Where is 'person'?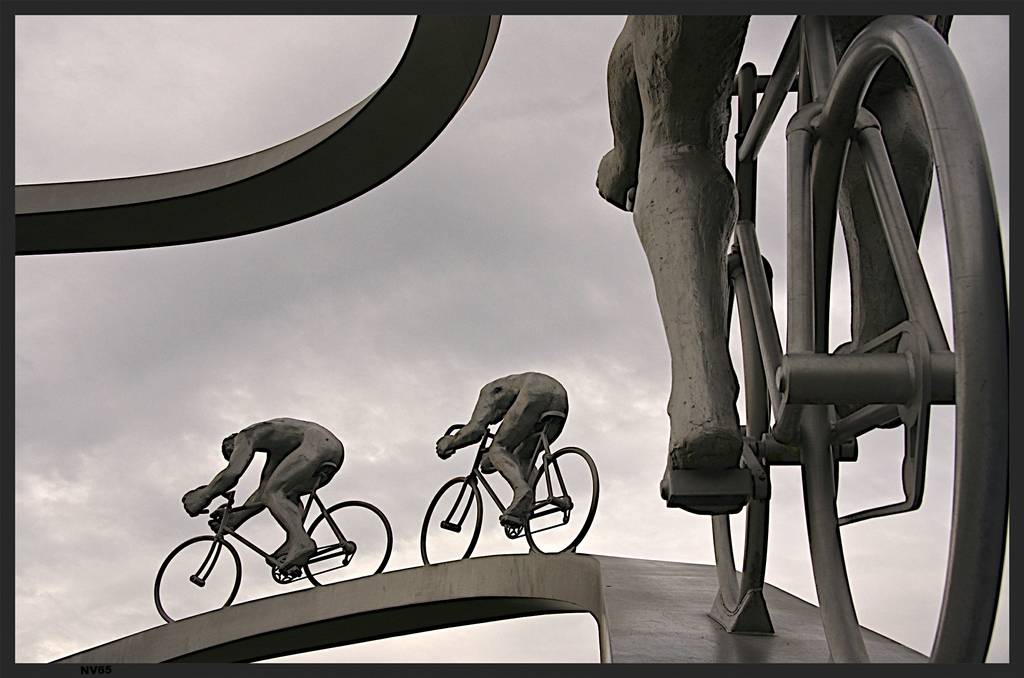
bbox(186, 419, 351, 577).
